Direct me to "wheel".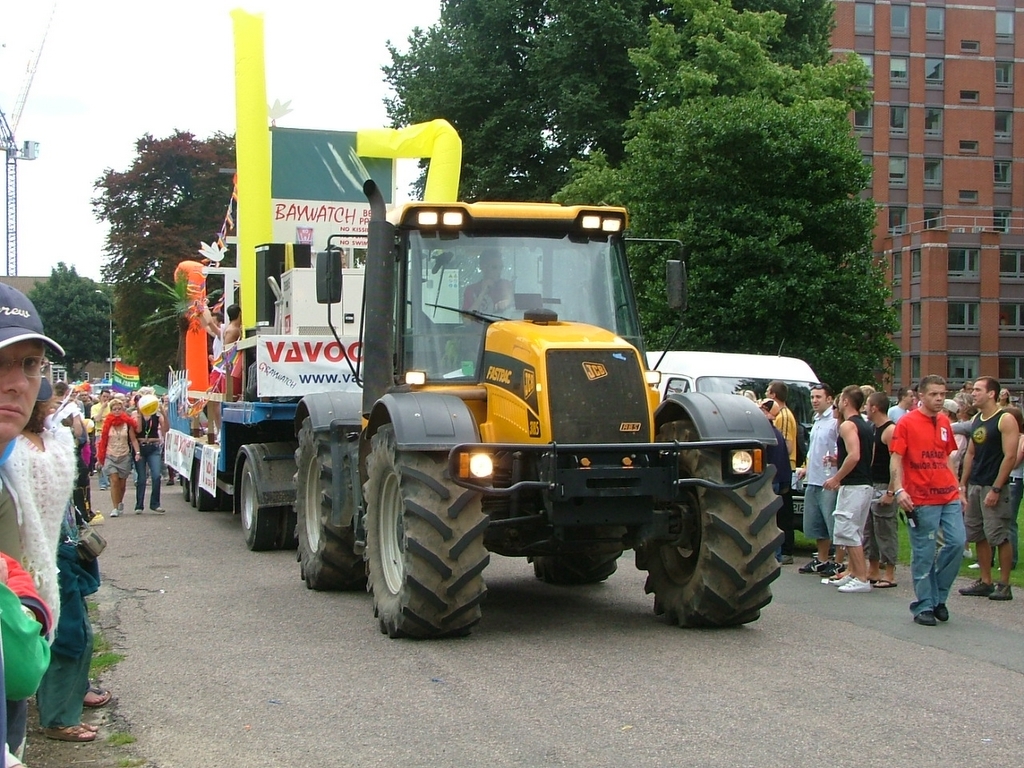
Direction: (left=188, top=460, right=199, bottom=505).
